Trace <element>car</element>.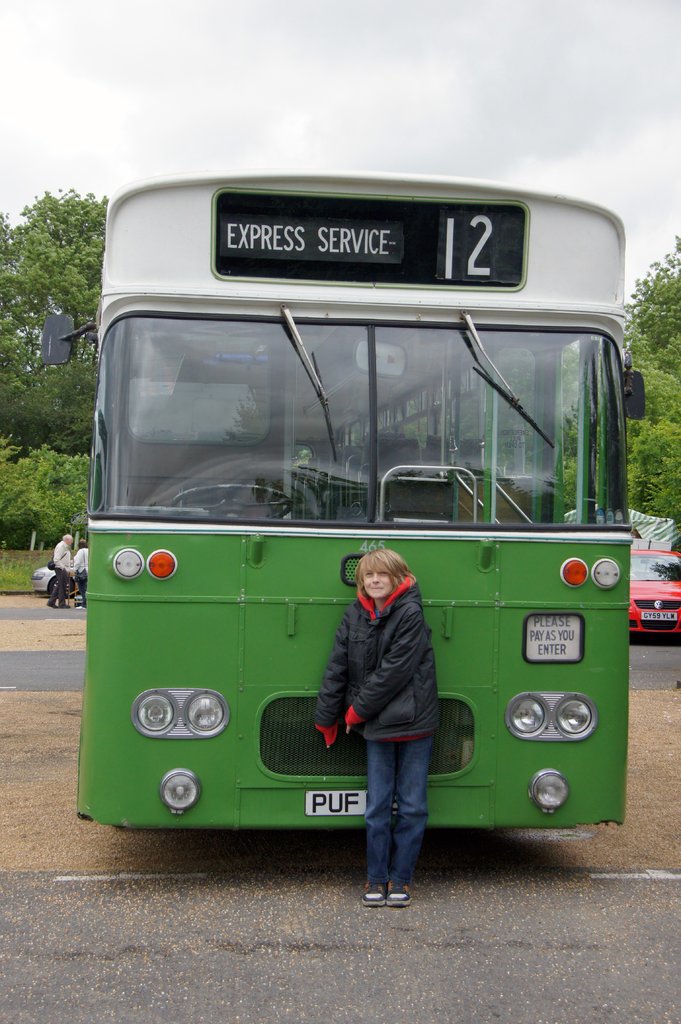
Traced to [left=32, top=545, right=92, bottom=595].
